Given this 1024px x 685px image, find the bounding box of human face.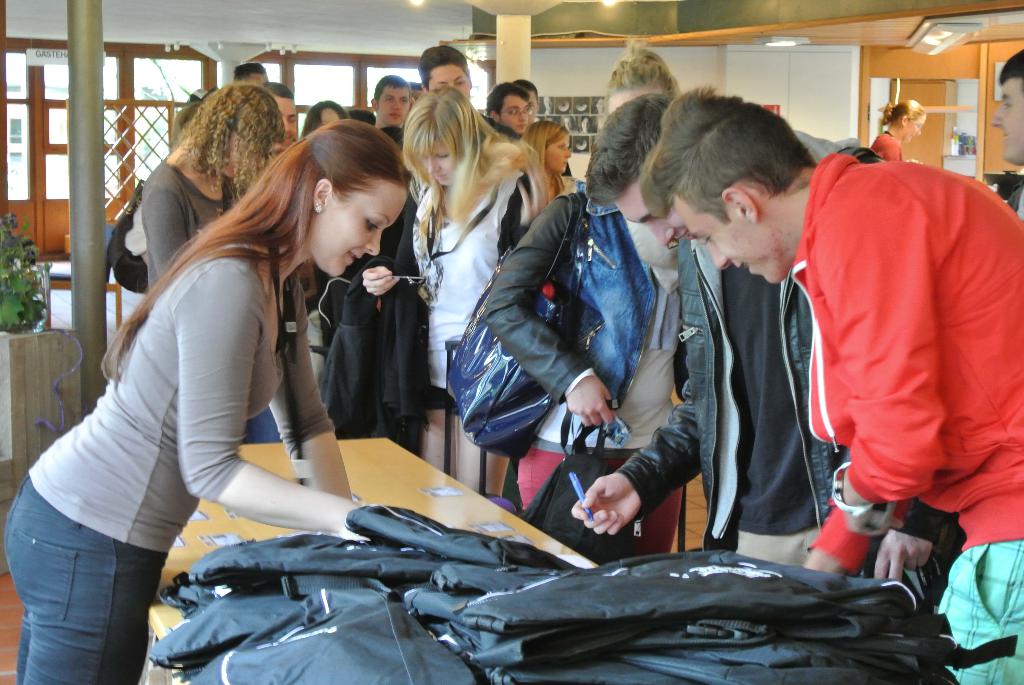
[x1=420, y1=67, x2=469, y2=101].
